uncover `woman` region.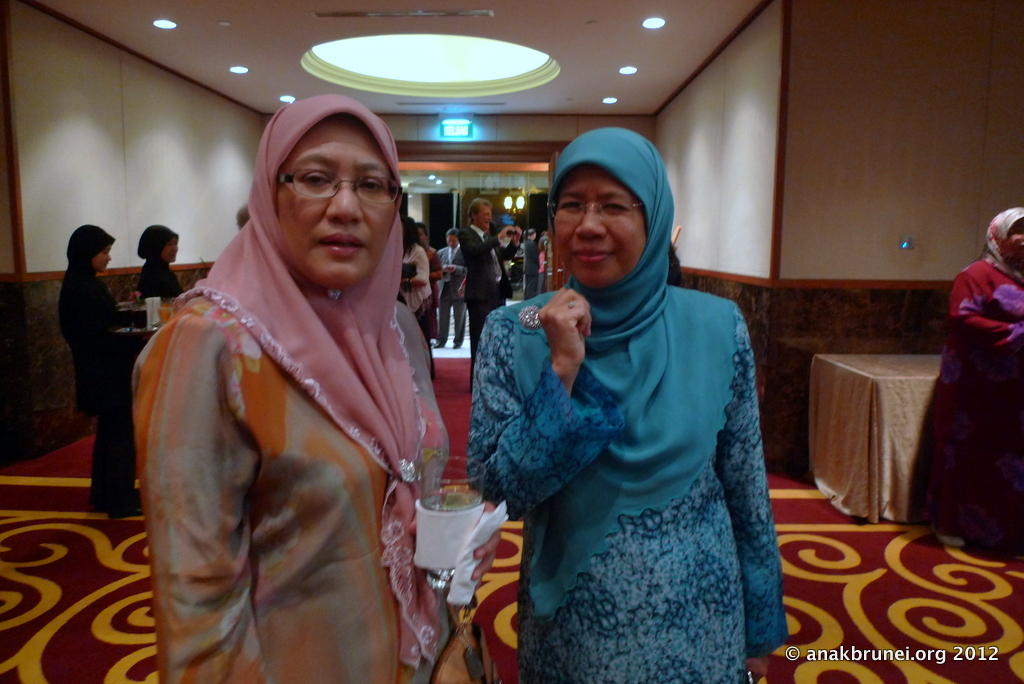
Uncovered: box=[462, 127, 796, 683].
